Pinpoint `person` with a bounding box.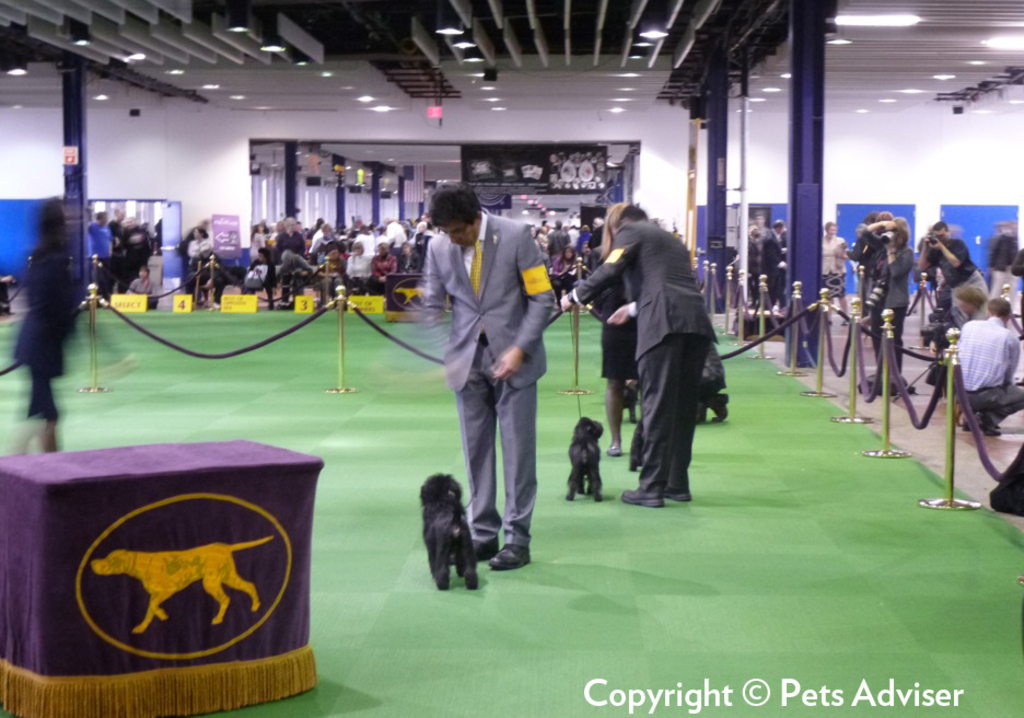
pyautogui.locateOnScreen(915, 216, 990, 324).
